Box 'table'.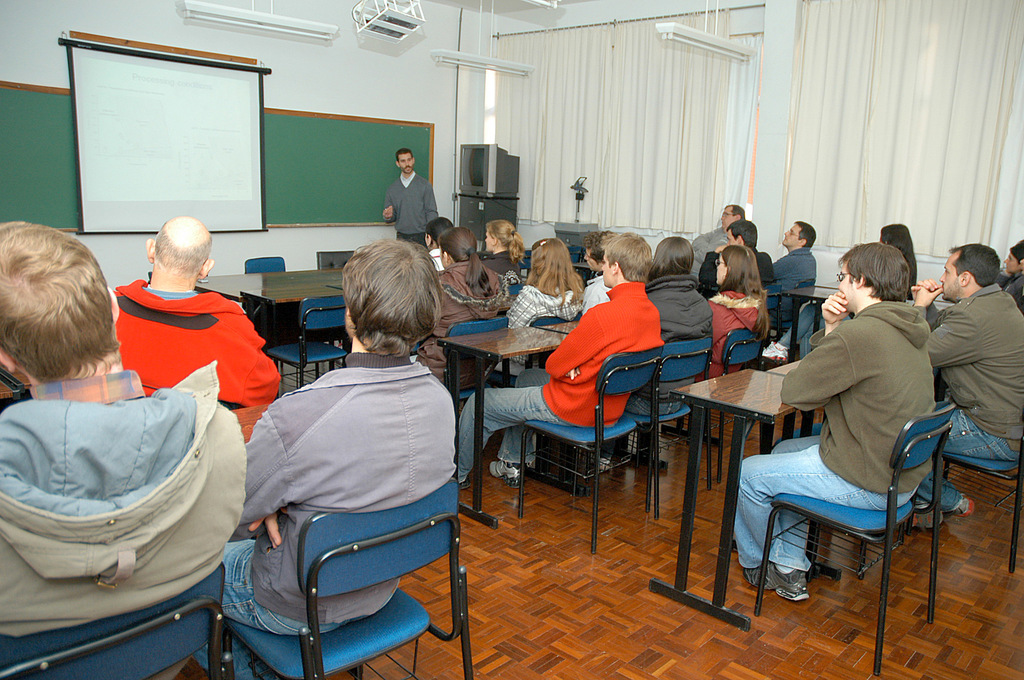
<box>542,316,582,334</box>.
